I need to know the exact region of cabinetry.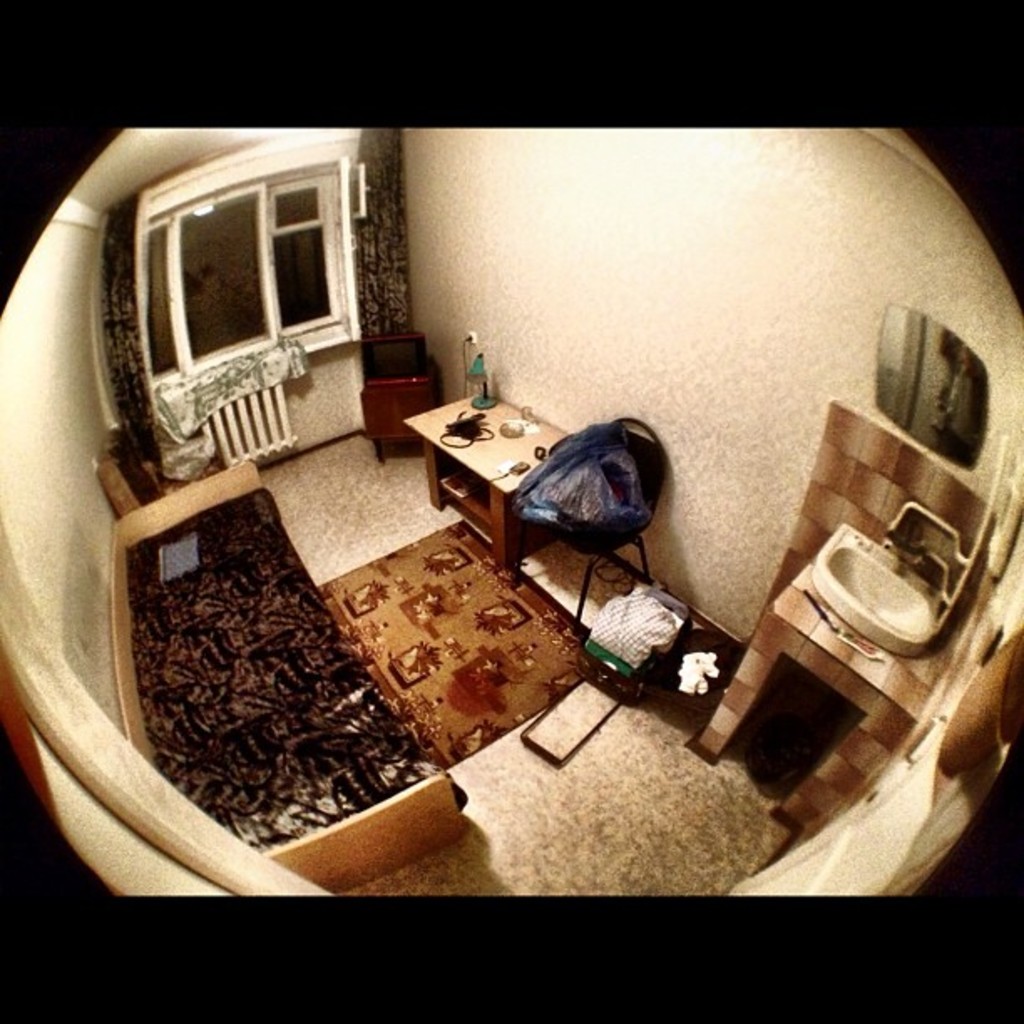
Region: 355, 370, 440, 467.
